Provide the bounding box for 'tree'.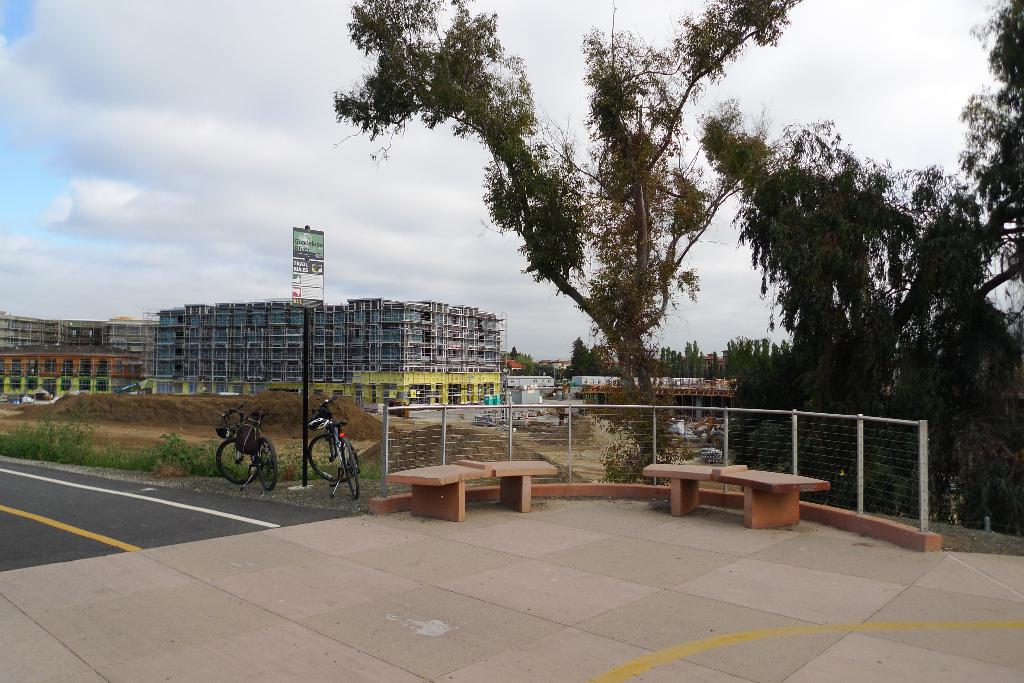
[329, 0, 812, 490].
